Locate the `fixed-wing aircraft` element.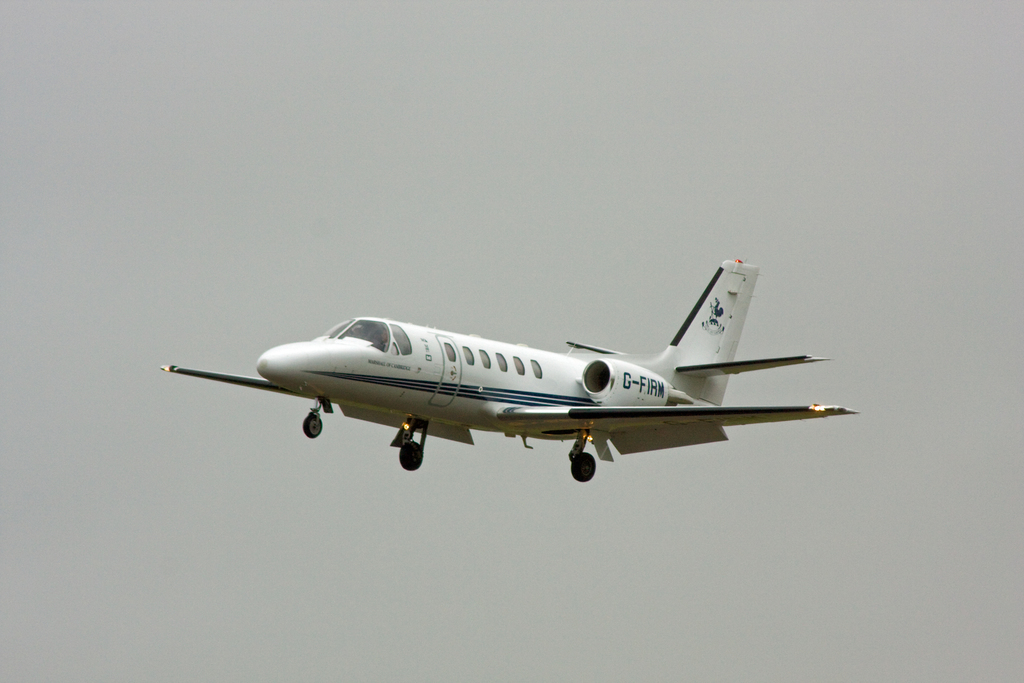
Element bbox: [x1=147, y1=248, x2=868, y2=475].
